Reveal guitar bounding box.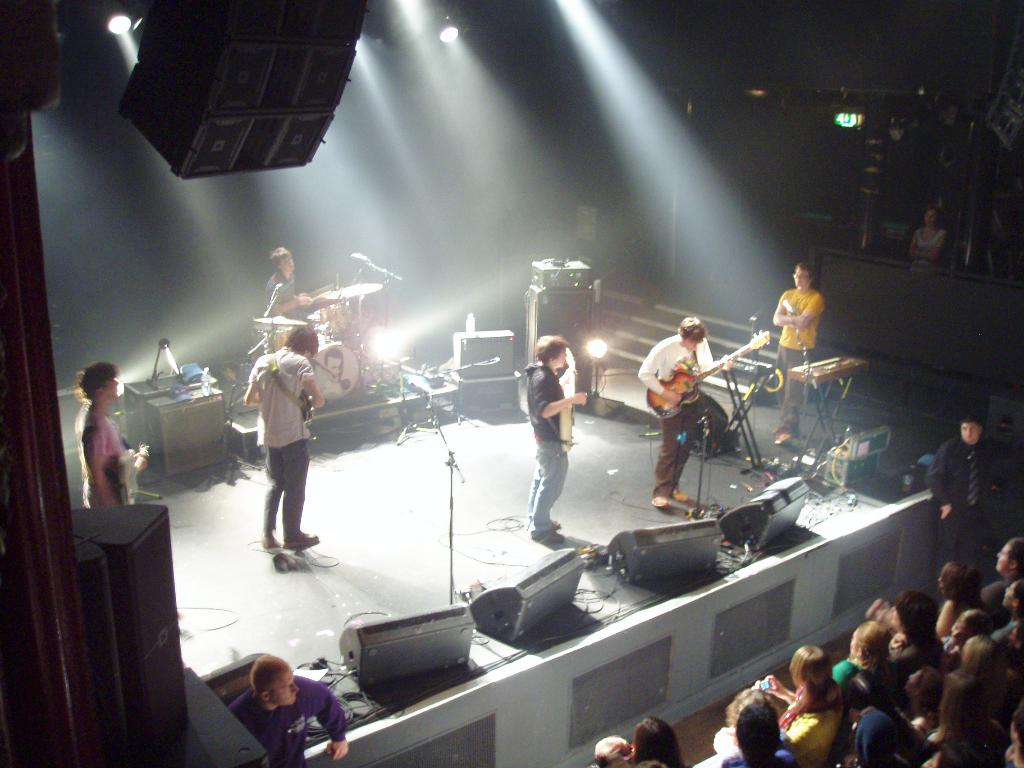
Revealed: <box>113,447,144,506</box>.
